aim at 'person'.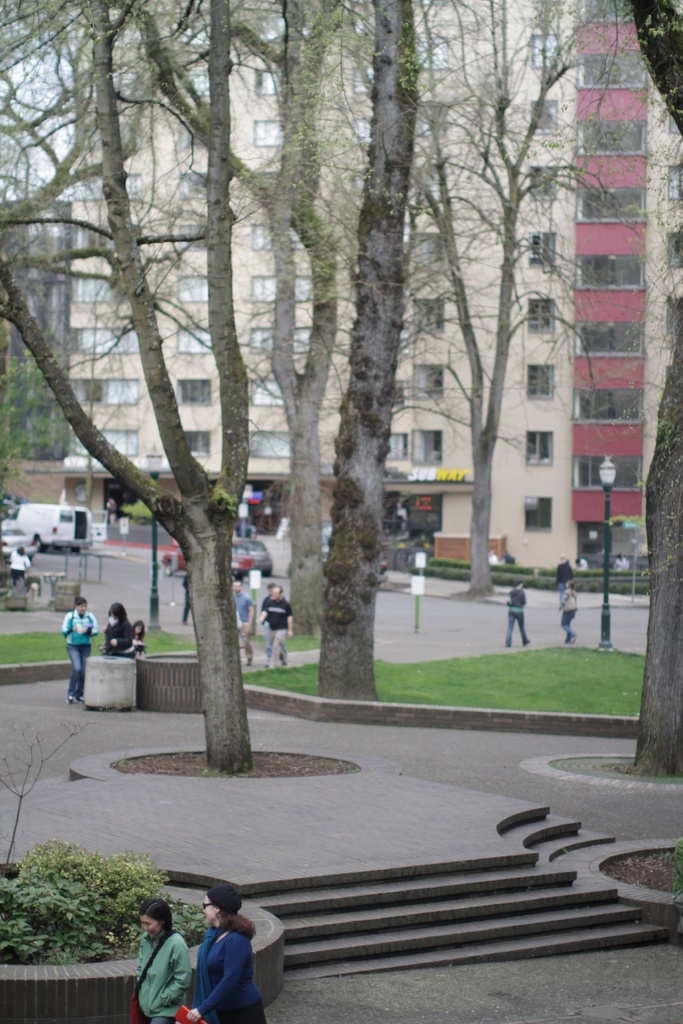
Aimed at 230:578:258:666.
